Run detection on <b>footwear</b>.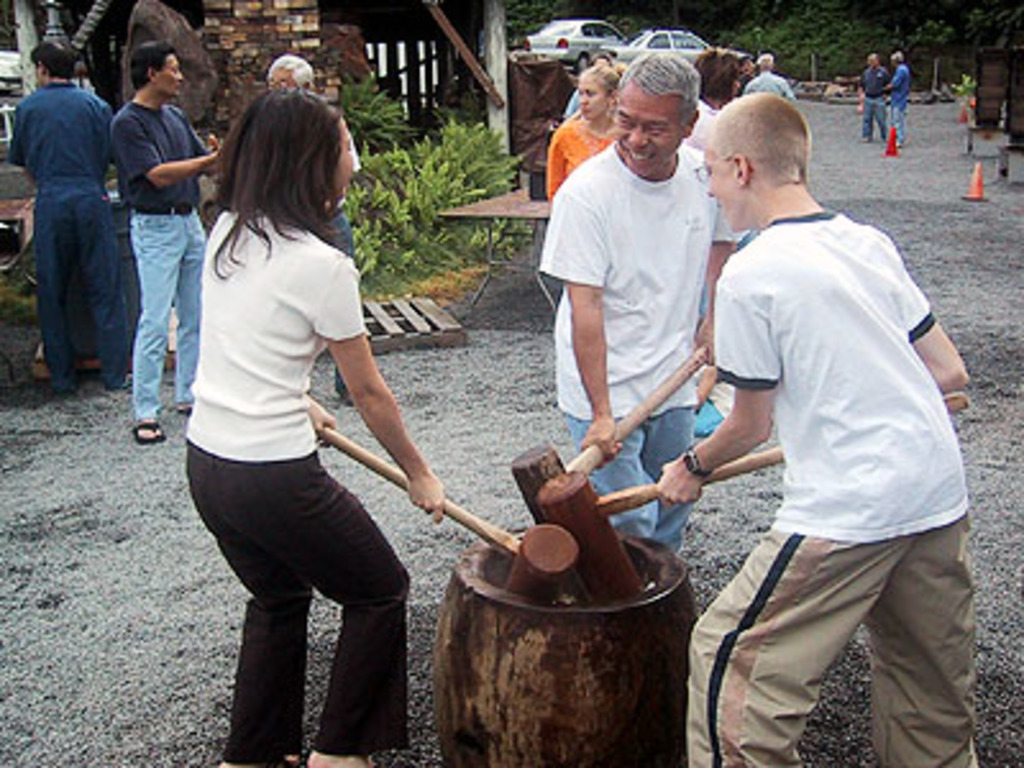
Result: BBox(177, 399, 195, 415).
